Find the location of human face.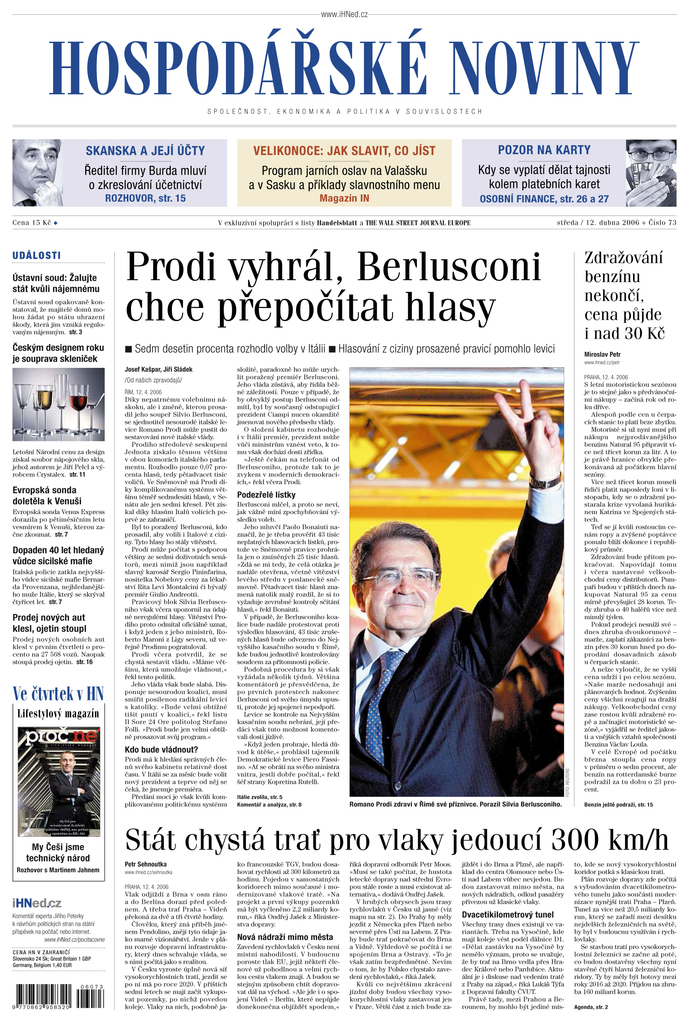
Location: [x1=626, y1=139, x2=677, y2=172].
